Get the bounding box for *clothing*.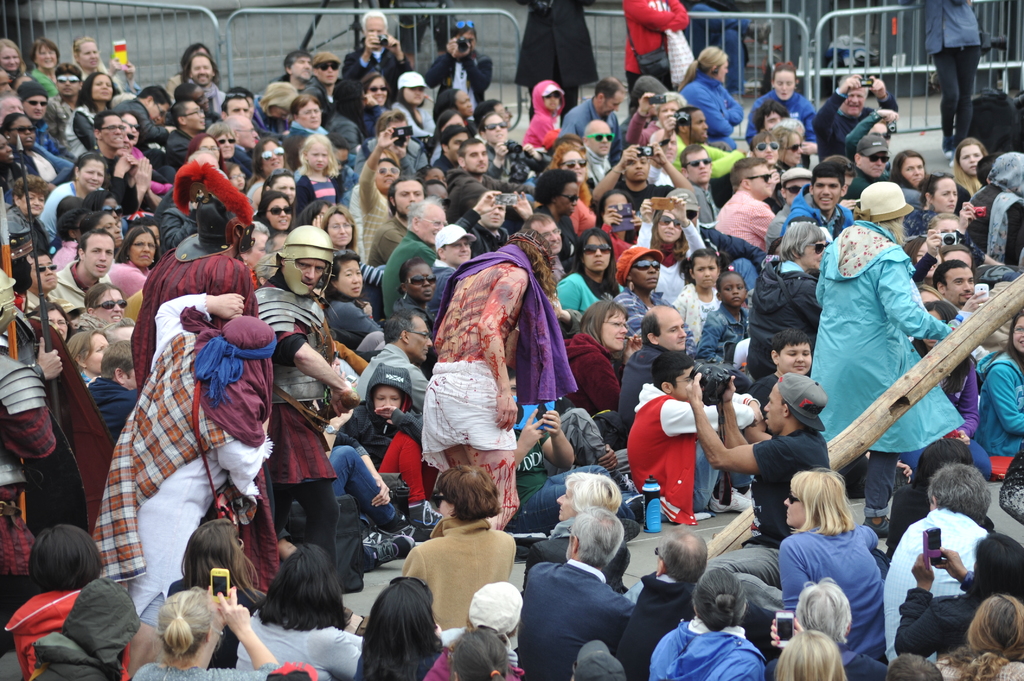
(x1=511, y1=79, x2=568, y2=162).
